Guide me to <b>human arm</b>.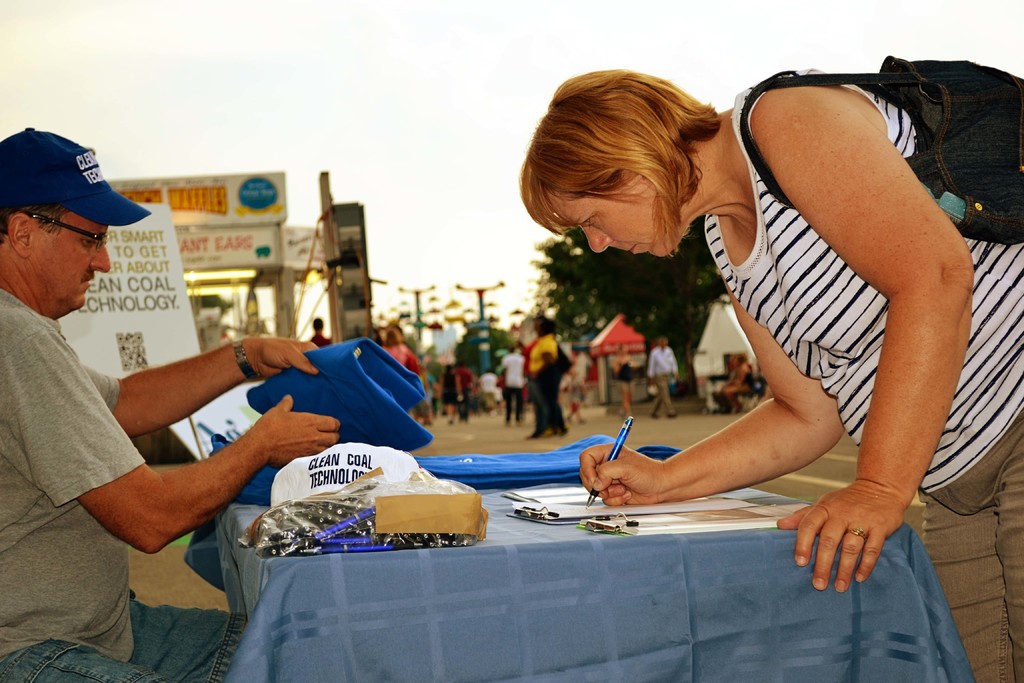
Guidance: (77,334,334,446).
